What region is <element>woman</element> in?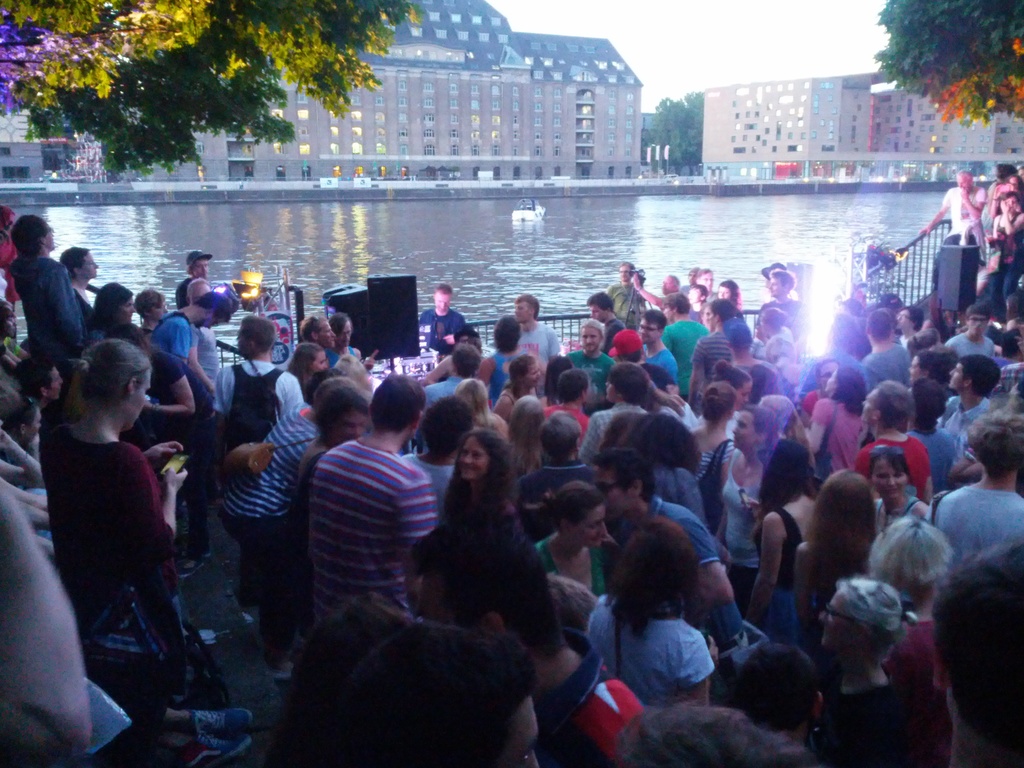
<bbox>683, 358, 750, 437</bbox>.
